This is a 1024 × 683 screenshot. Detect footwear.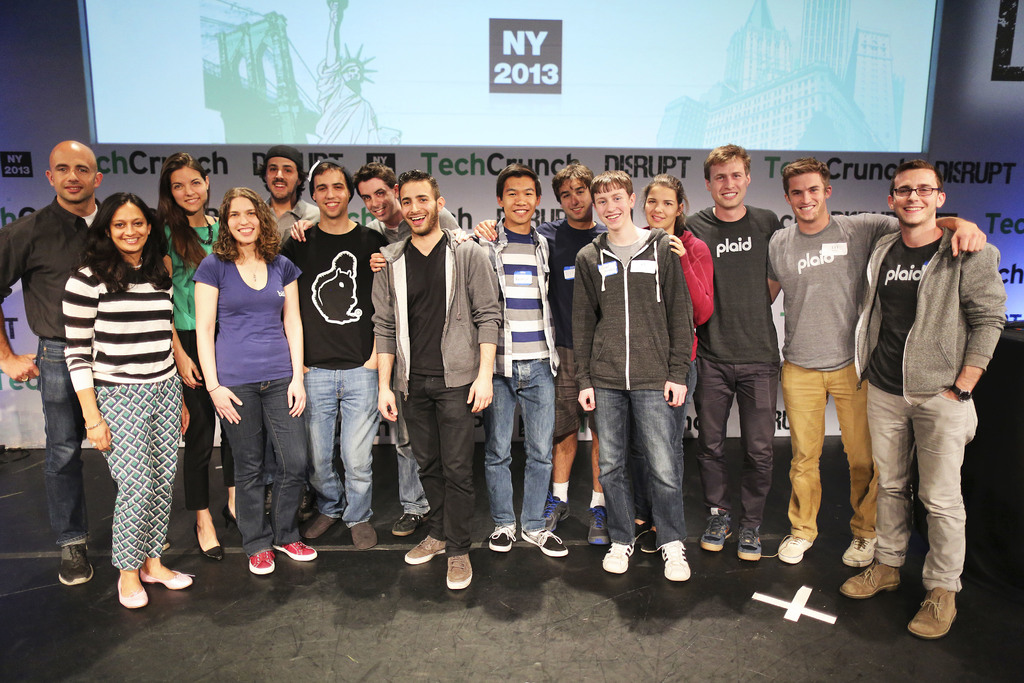
(x1=247, y1=550, x2=277, y2=578).
